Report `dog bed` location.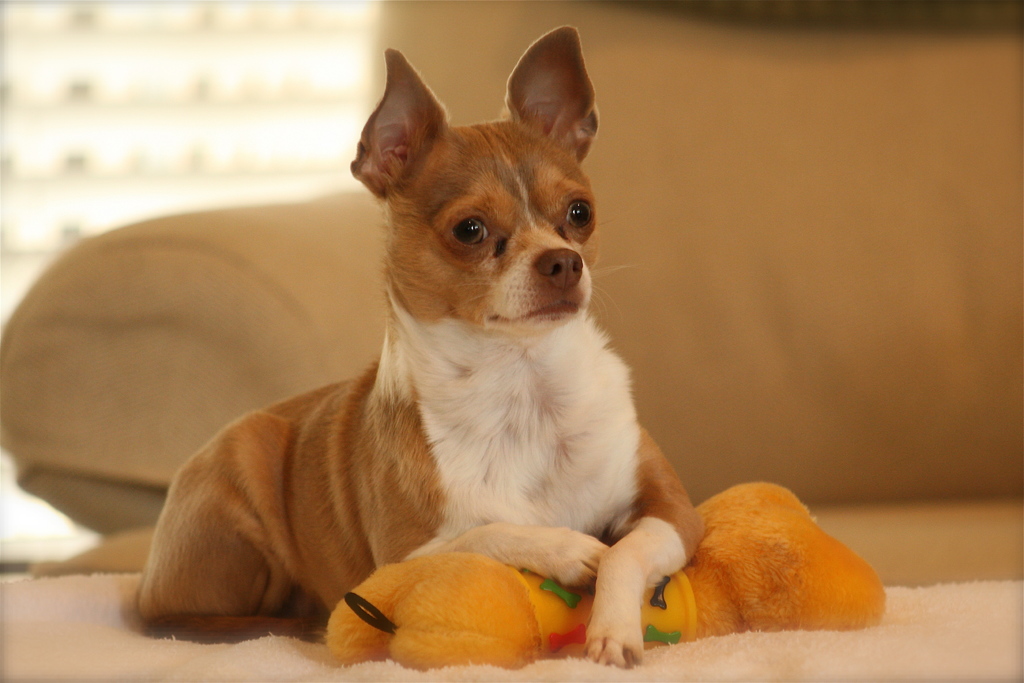
Report: <box>0,573,1023,682</box>.
